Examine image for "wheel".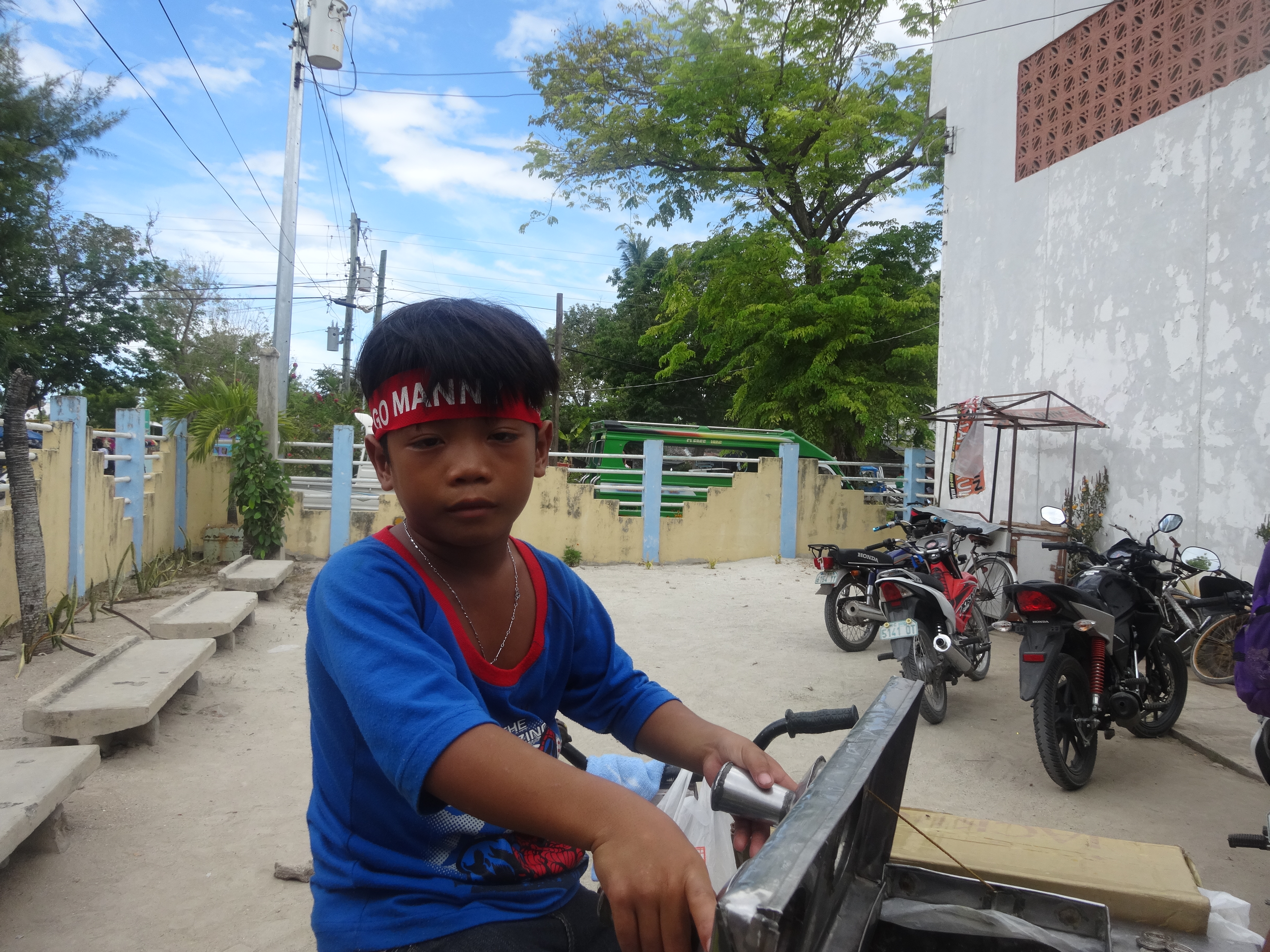
Examination result: bbox=(266, 167, 286, 205).
